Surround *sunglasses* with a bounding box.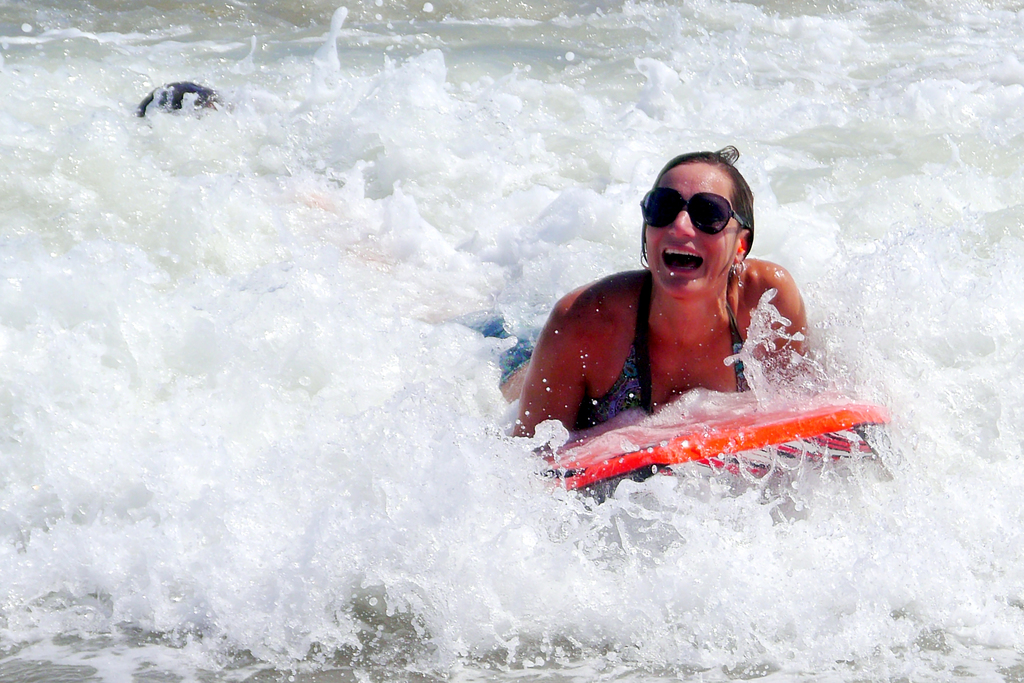
[637, 187, 750, 236].
